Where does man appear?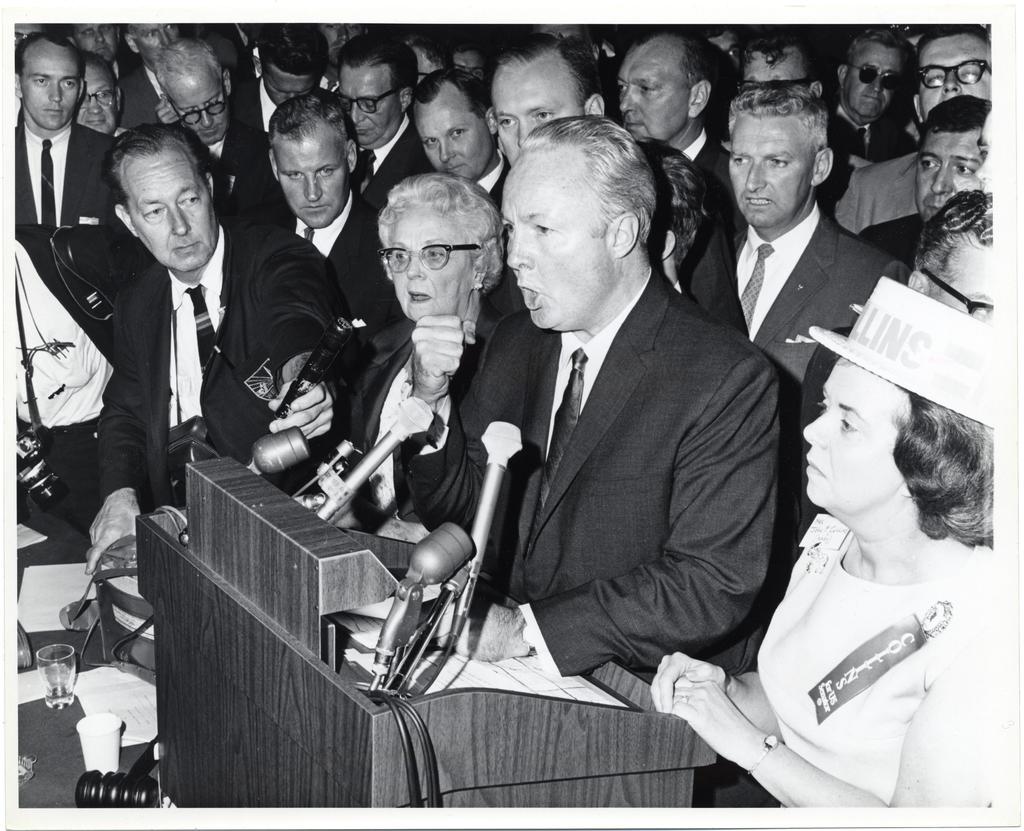
Appears at bbox(332, 31, 422, 327).
